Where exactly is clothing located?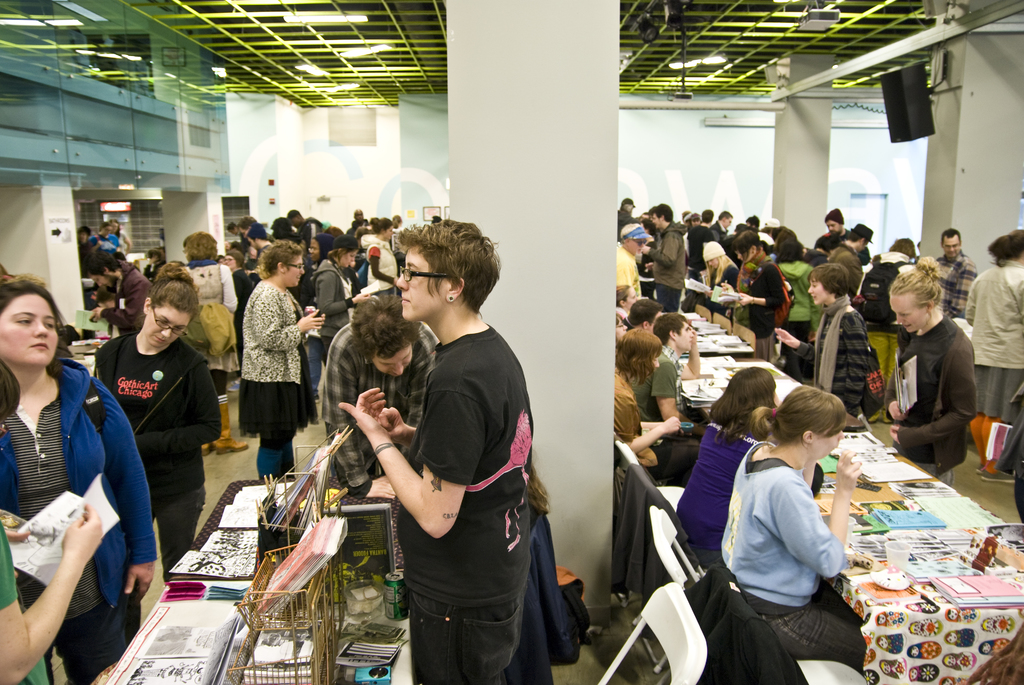
Its bounding box is (left=411, top=322, right=545, bottom=684).
